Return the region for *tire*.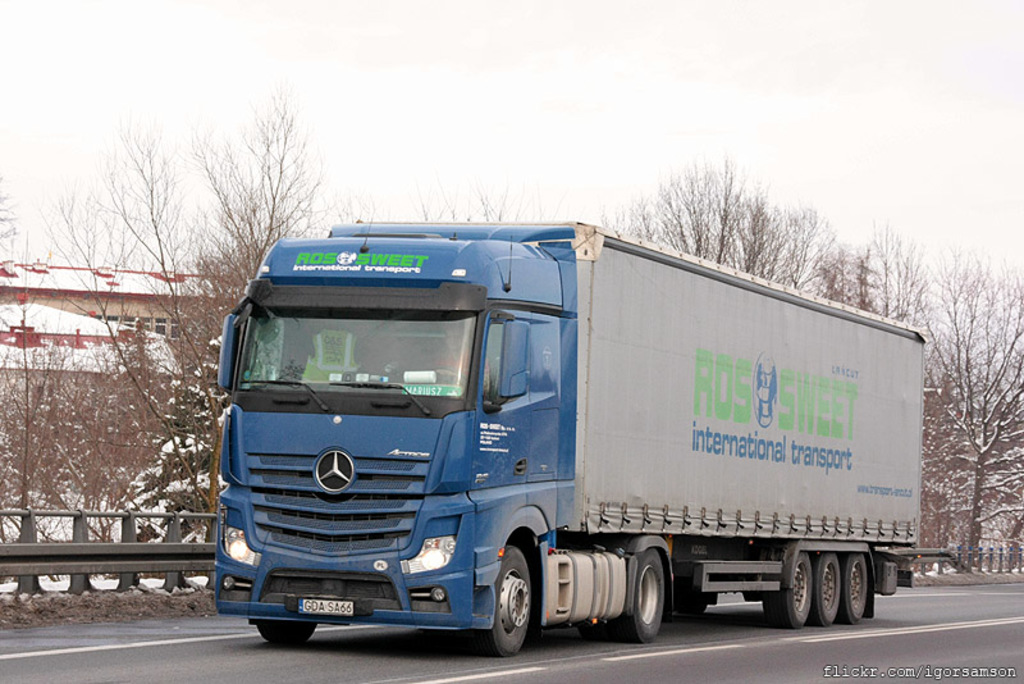
[467, 542, 535, 664].
